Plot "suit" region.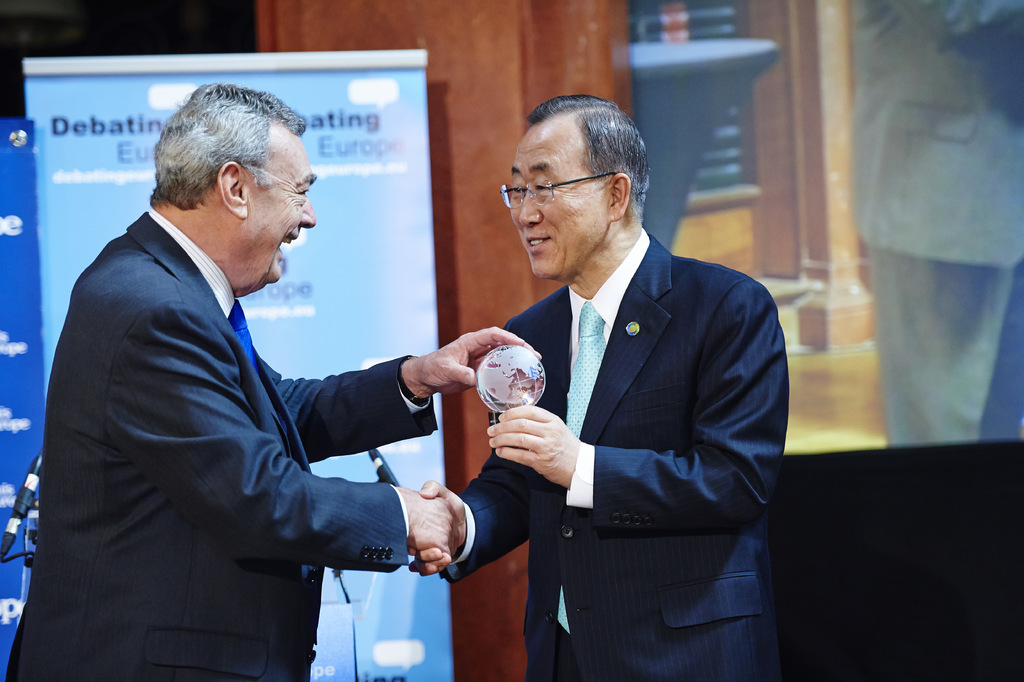
Plotted at <box>447,227,789,681</box>.
